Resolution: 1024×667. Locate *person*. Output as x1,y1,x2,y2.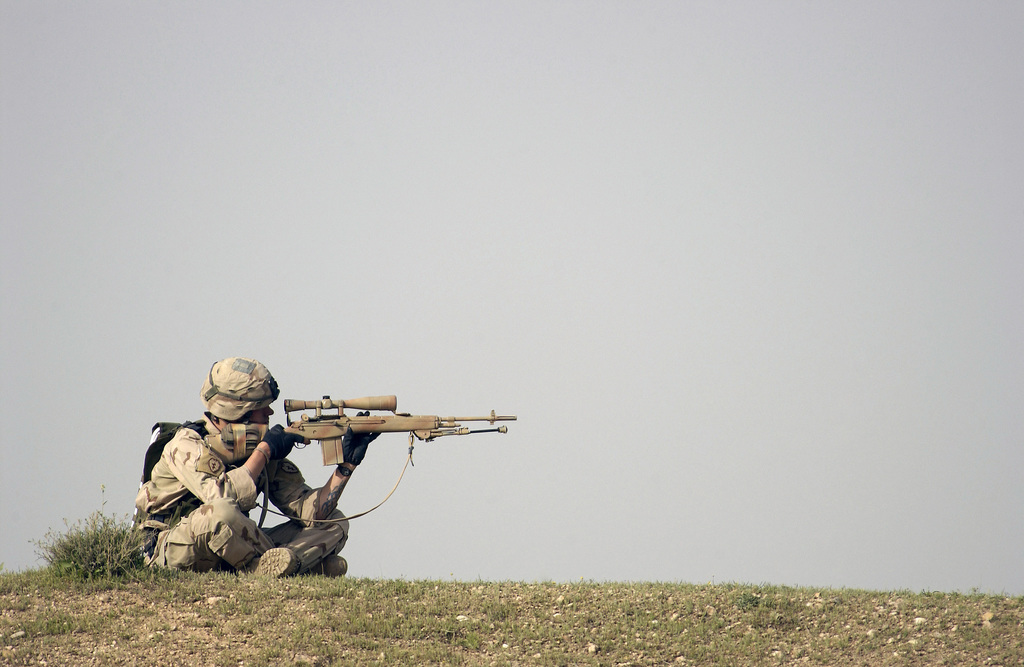
131,358,349,577.
